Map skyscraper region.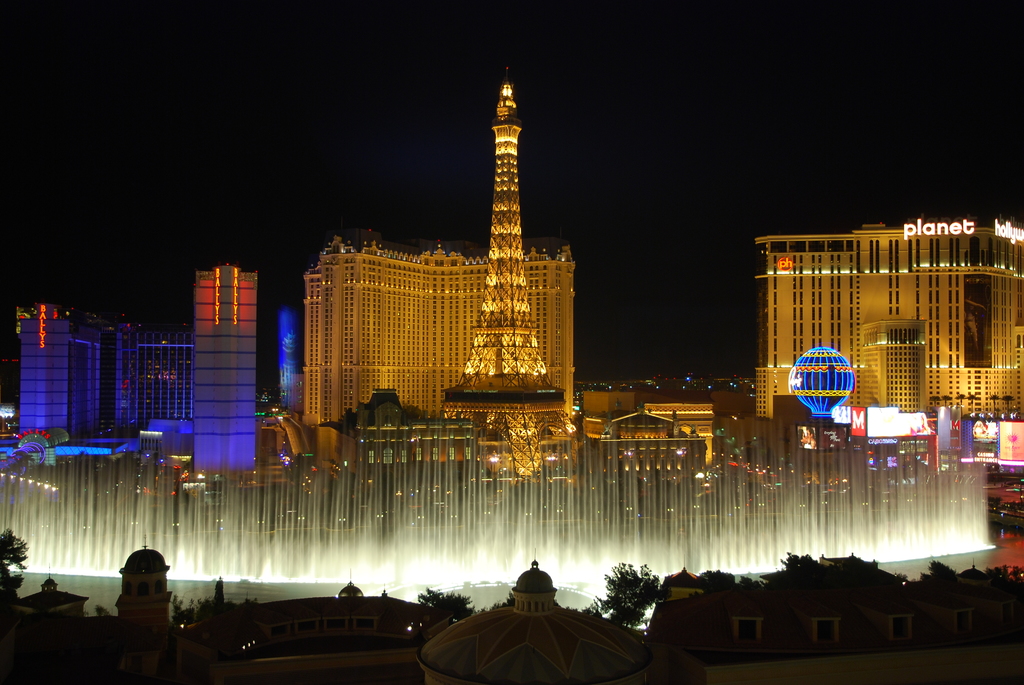
Mapped to box(113, 323, 193, 438).
